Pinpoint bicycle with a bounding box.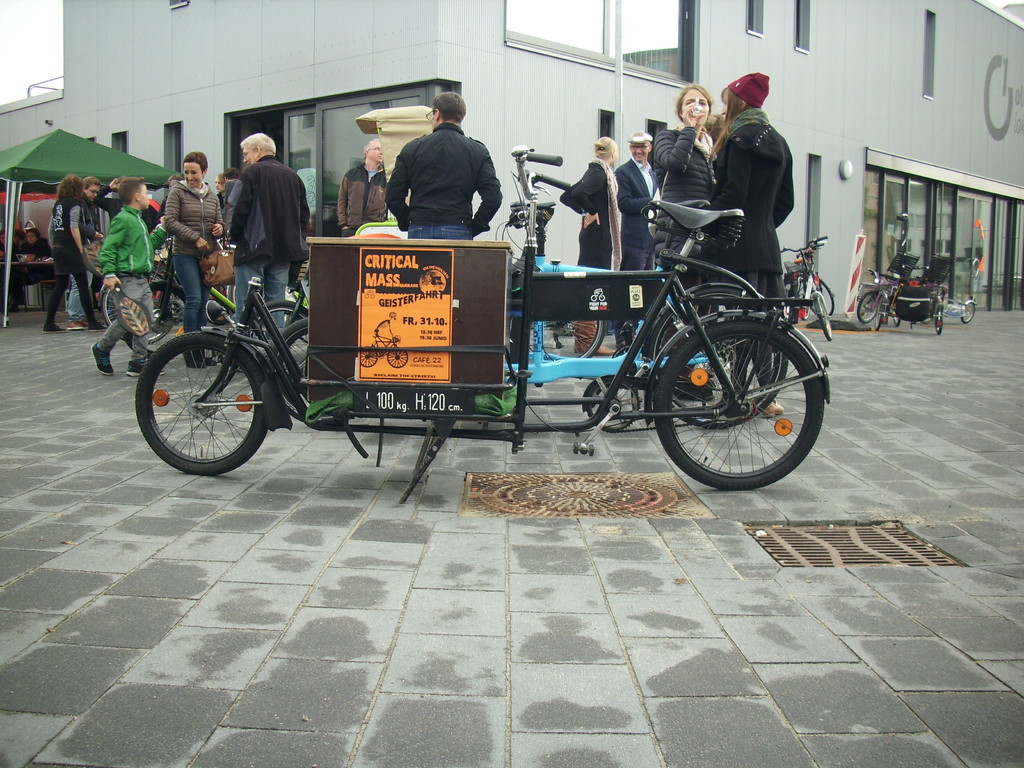
96,233,237,346.
